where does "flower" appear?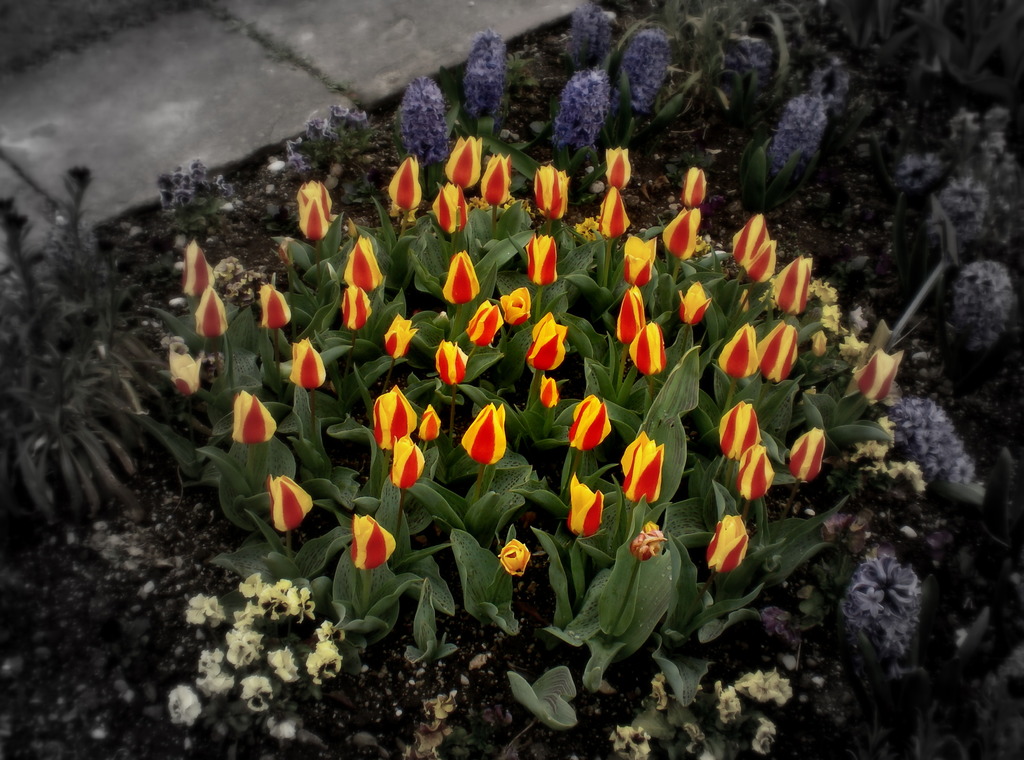
Appears at <bbox>790, 425, 829, 481</bbox>.
